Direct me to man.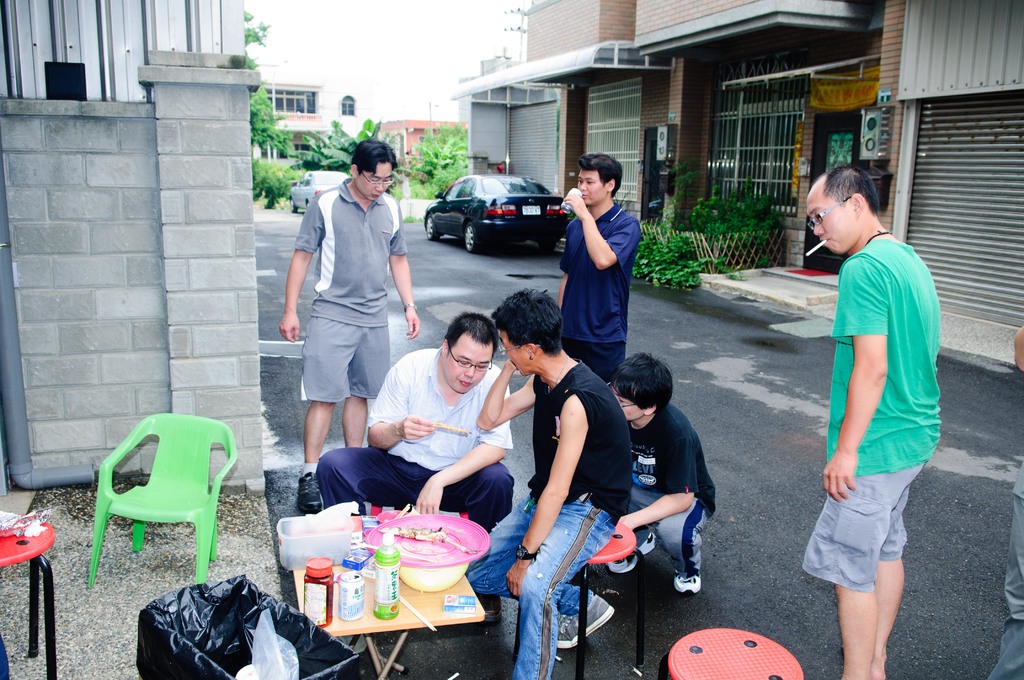
Direction: Rect(812, 134, 955, 670).
